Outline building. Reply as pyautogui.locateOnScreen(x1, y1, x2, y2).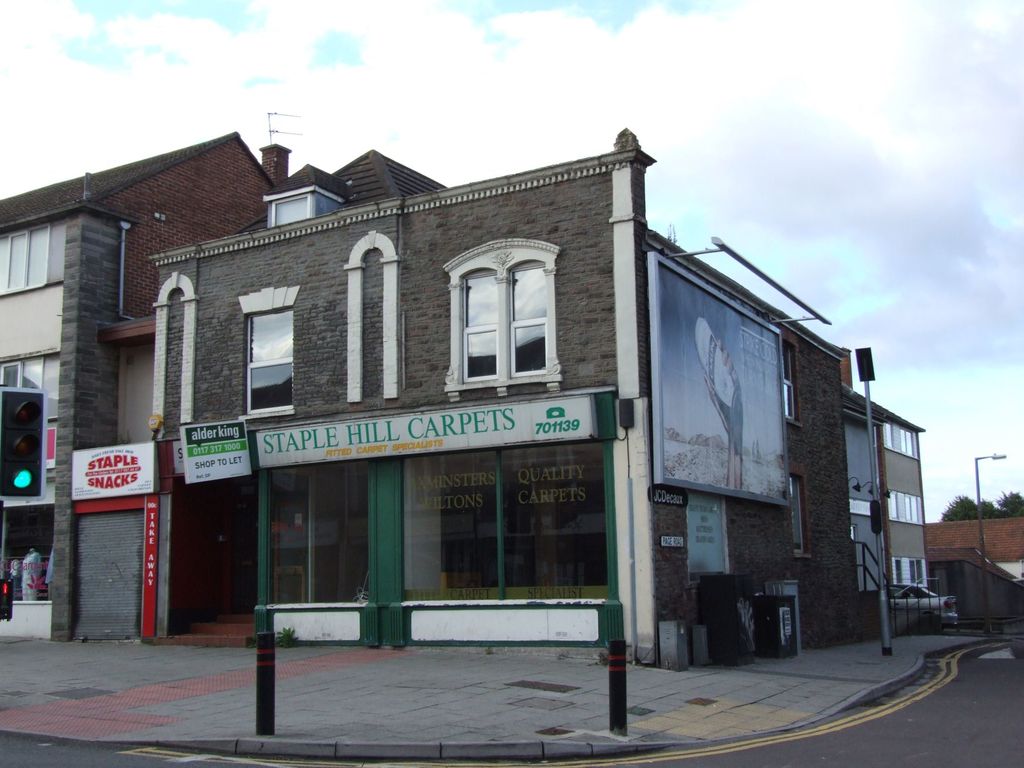
pyautogui.locateOnScreen(924, 517, 1023, 584).
